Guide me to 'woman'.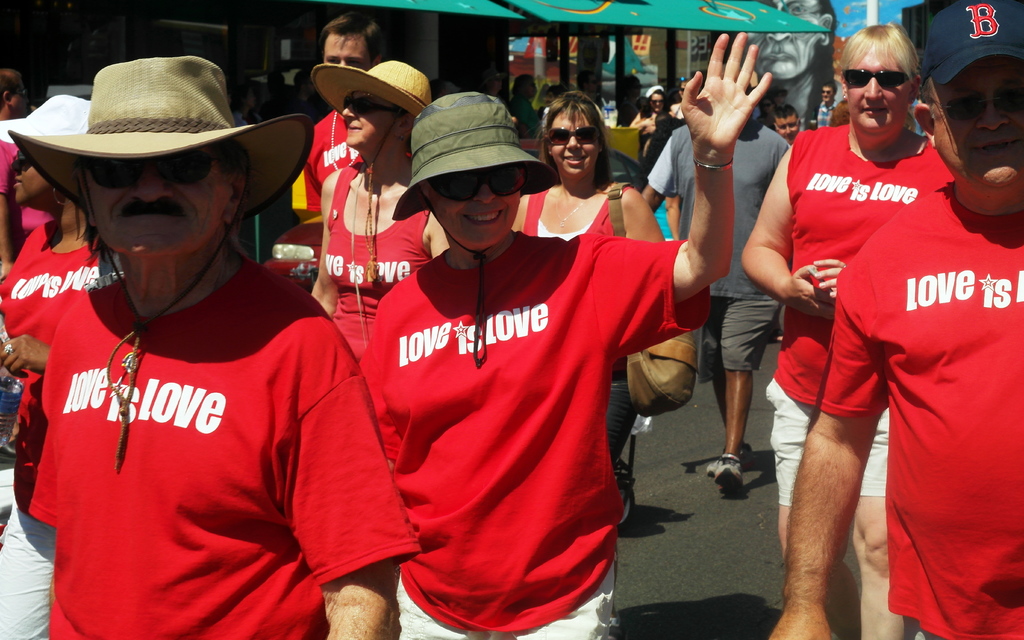
Guidance: [740,23,954,639].
